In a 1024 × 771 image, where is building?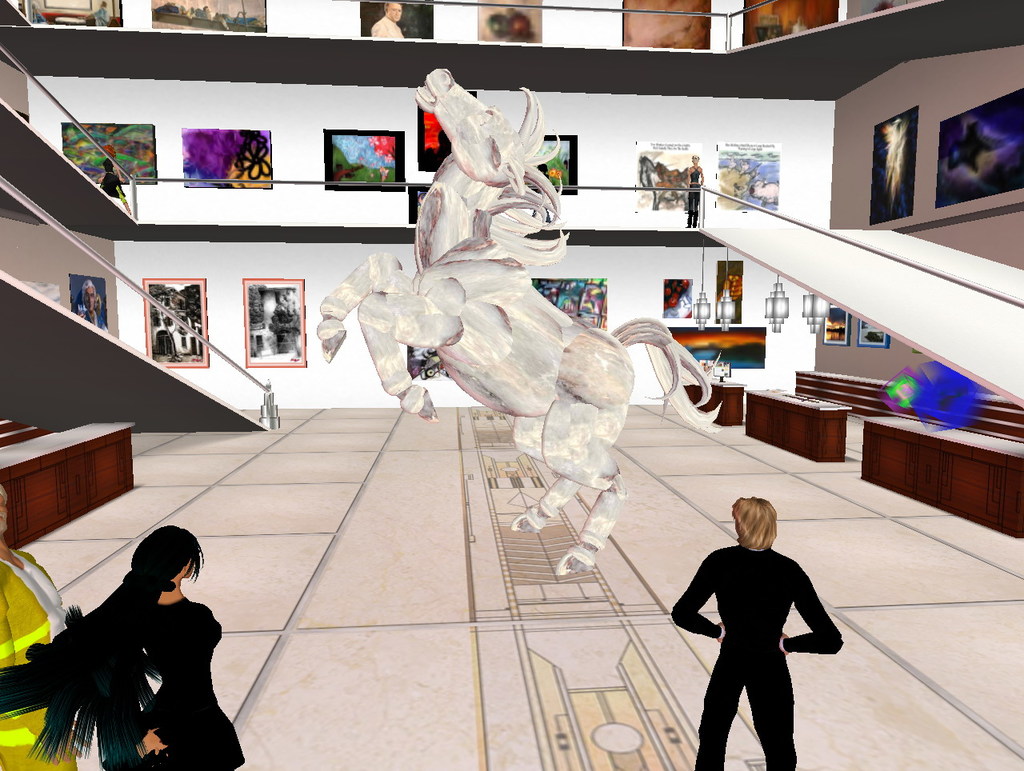
crop(0, 0, 1023, 770).
